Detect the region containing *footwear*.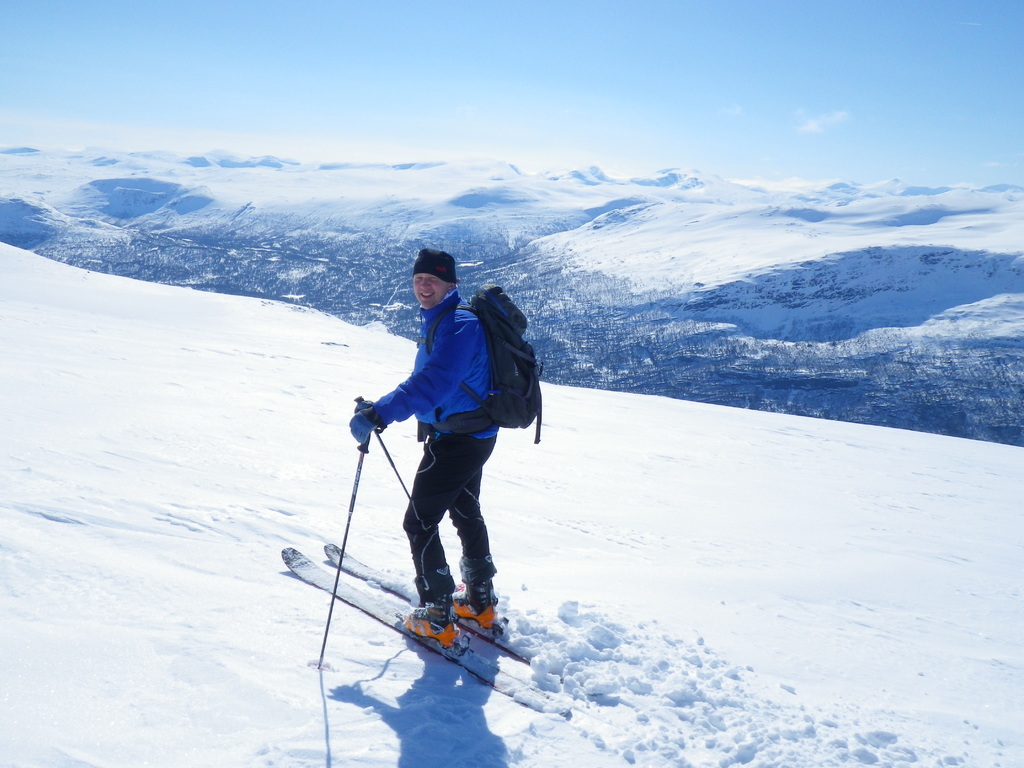
l=446, t=580, r=498, b=637.
